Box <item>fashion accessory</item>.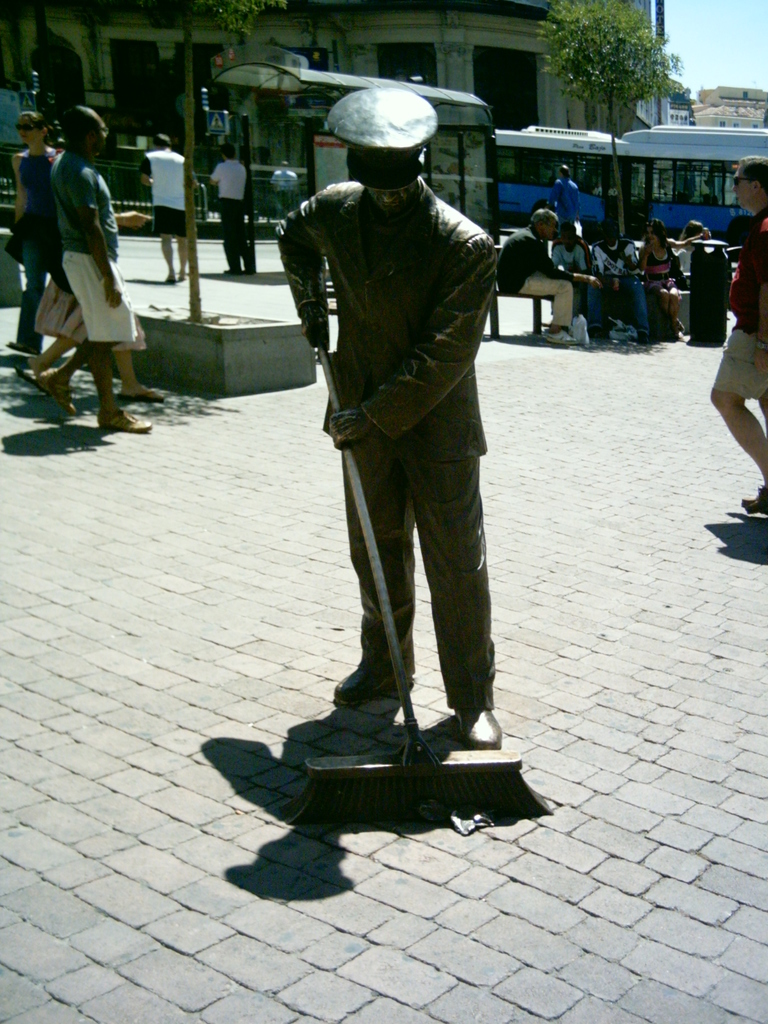
detection(732, 175, 751, 184).
